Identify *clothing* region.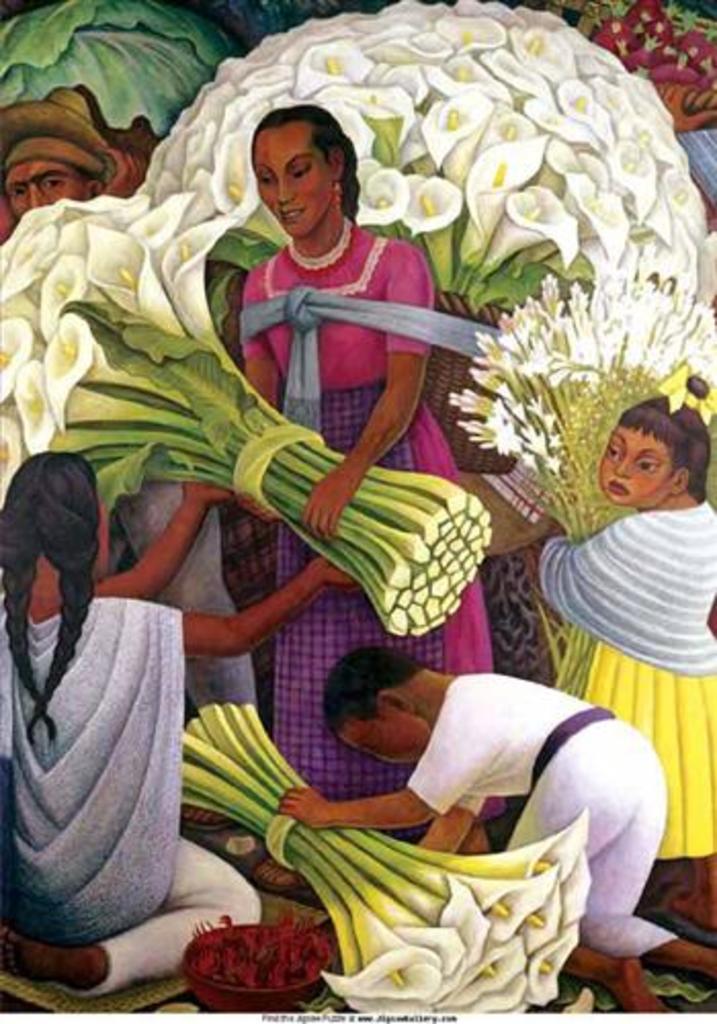
Region: [x1=539, y1=496, x2=715, y2=860].
